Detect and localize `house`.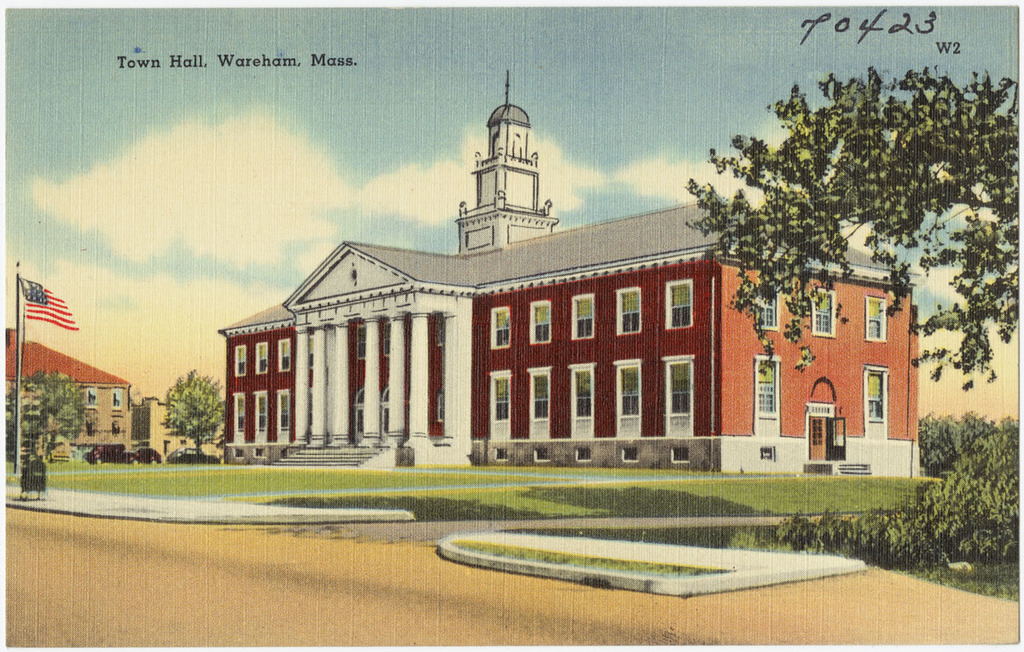
Localized at 256,167,899,496.
